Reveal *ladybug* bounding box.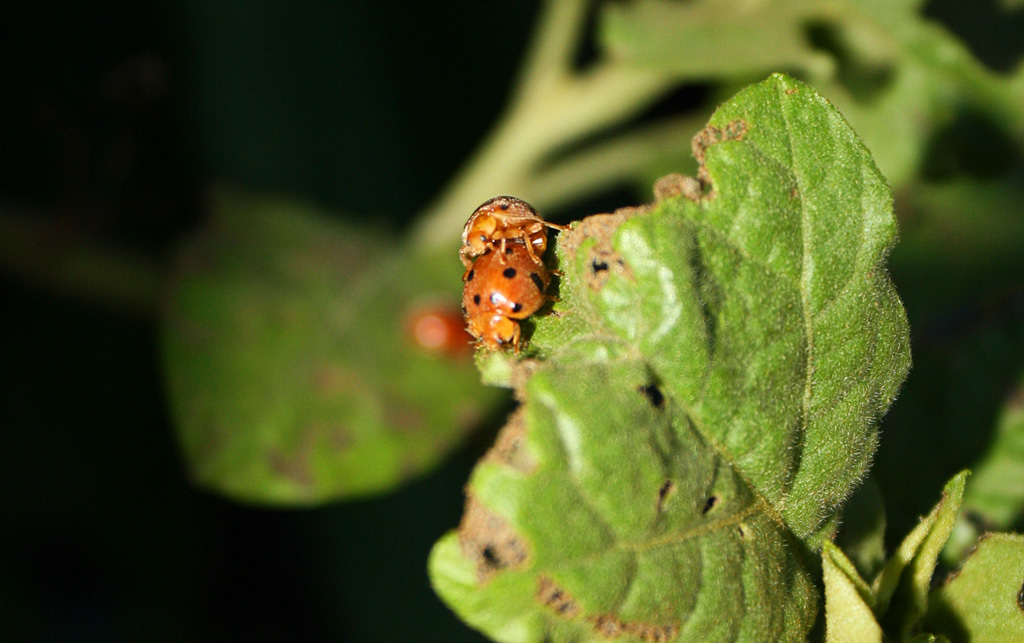
Revealed: 458:195:567:281.
